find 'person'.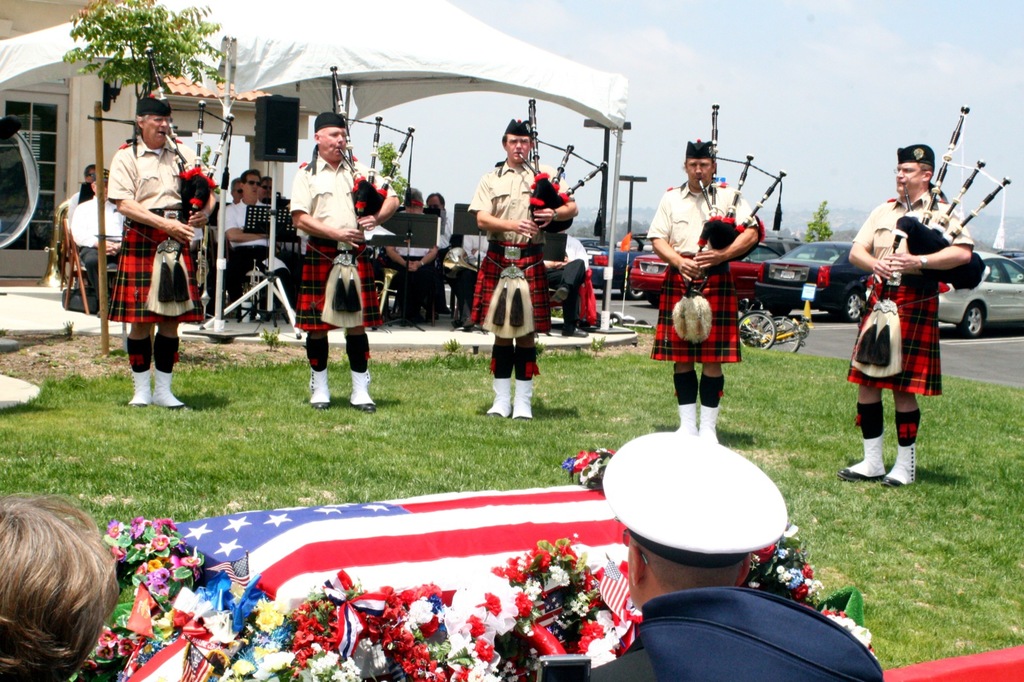
860:139:966:500.
